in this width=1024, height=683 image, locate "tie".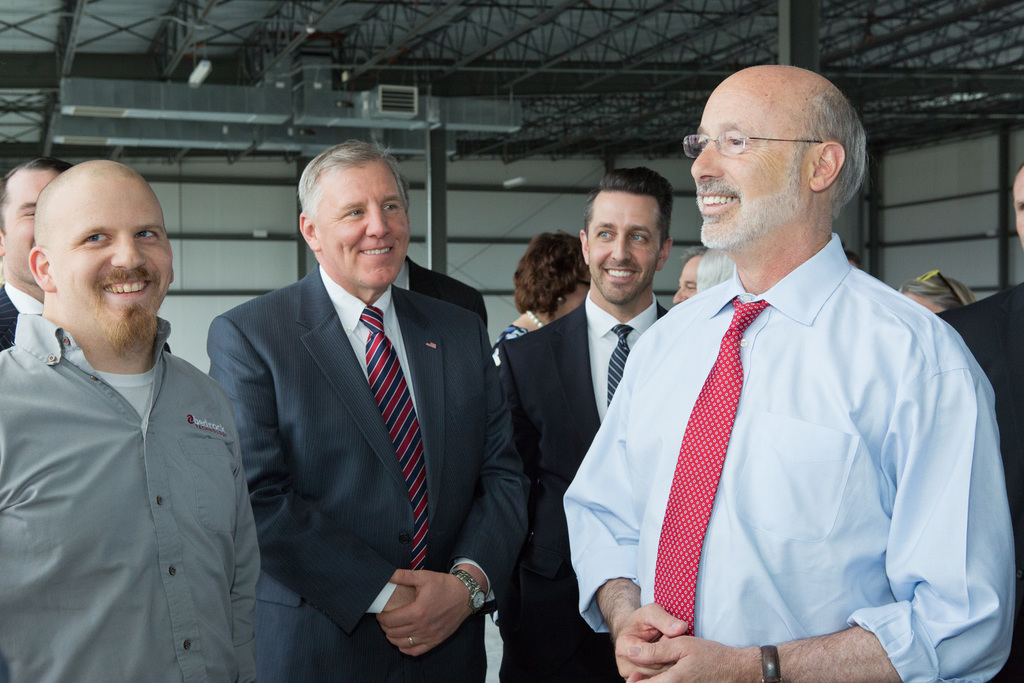
Bounding box: 653/296/769/636.
